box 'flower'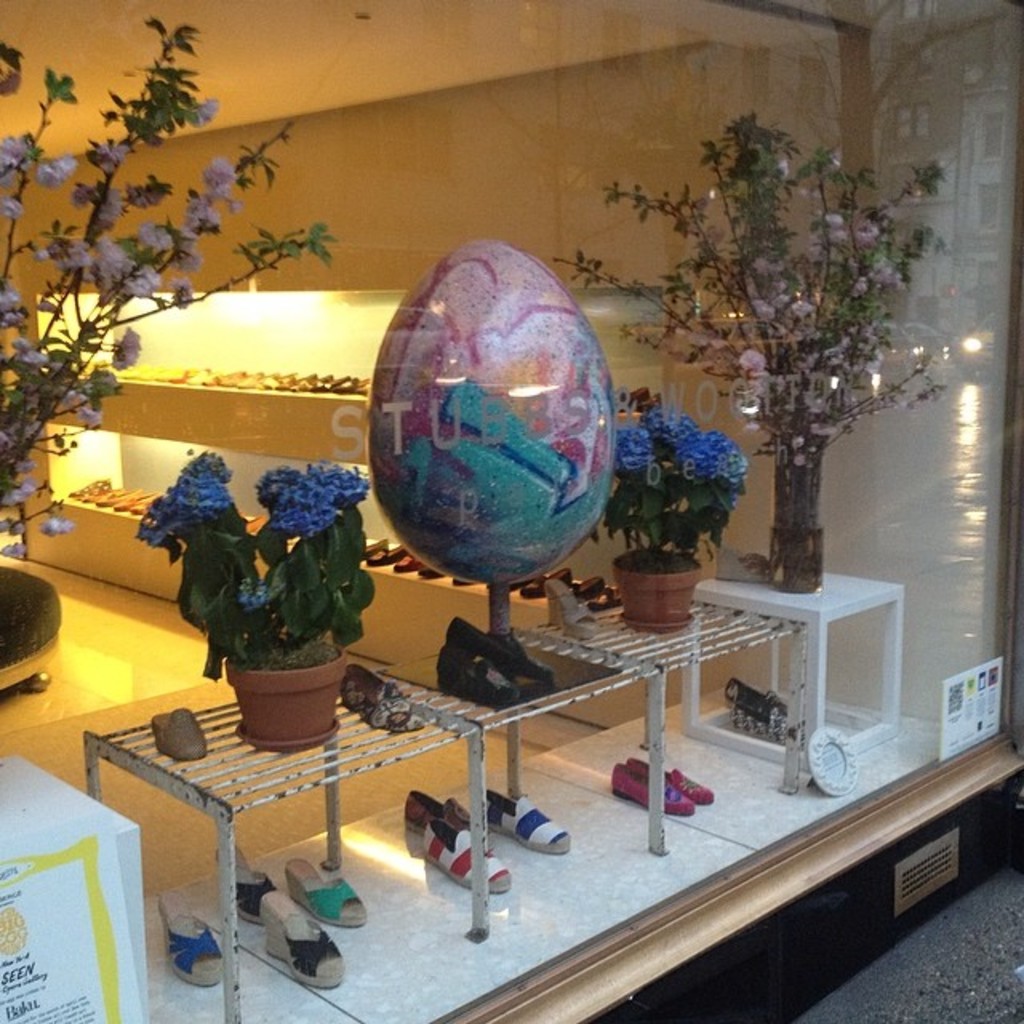
region(190, 99, 213, 126)
